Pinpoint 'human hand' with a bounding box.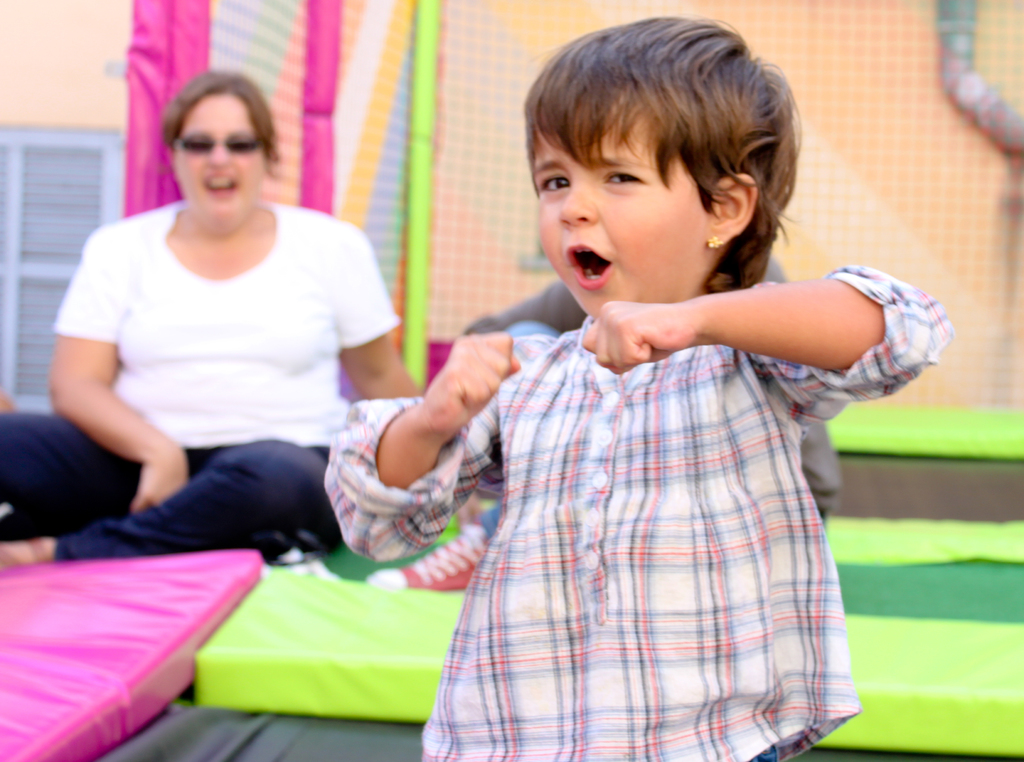
128:452:190:515.
